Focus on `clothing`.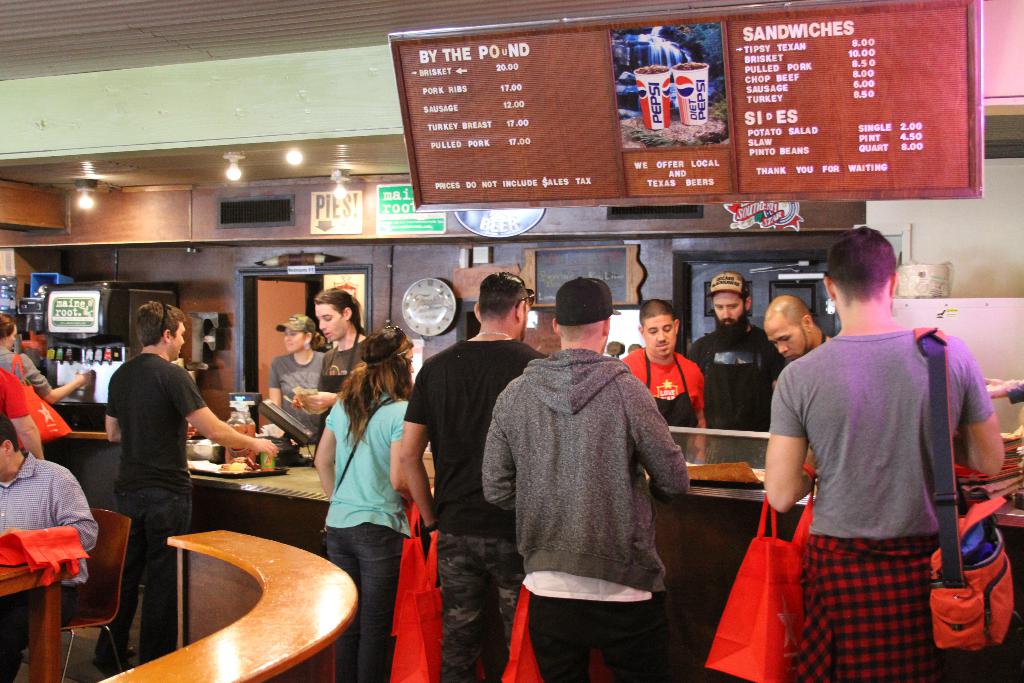
Focused at <box>0,450,104,676</box>.
